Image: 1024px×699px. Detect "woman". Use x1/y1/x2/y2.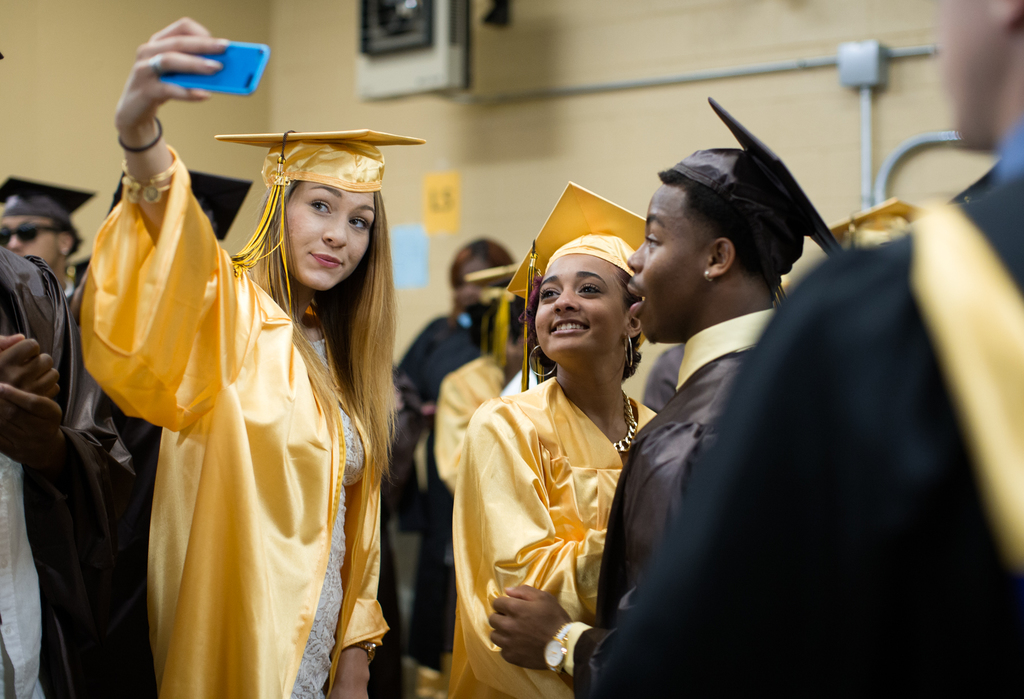
76/10/410/698.
